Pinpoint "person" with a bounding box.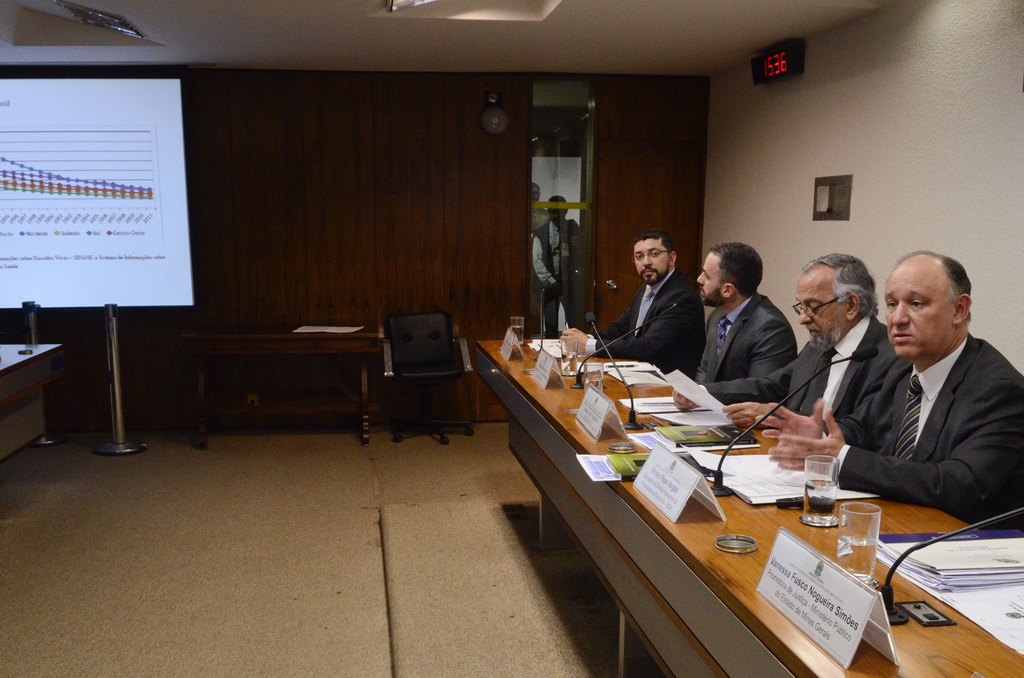
[669, 246, 915, 433].
